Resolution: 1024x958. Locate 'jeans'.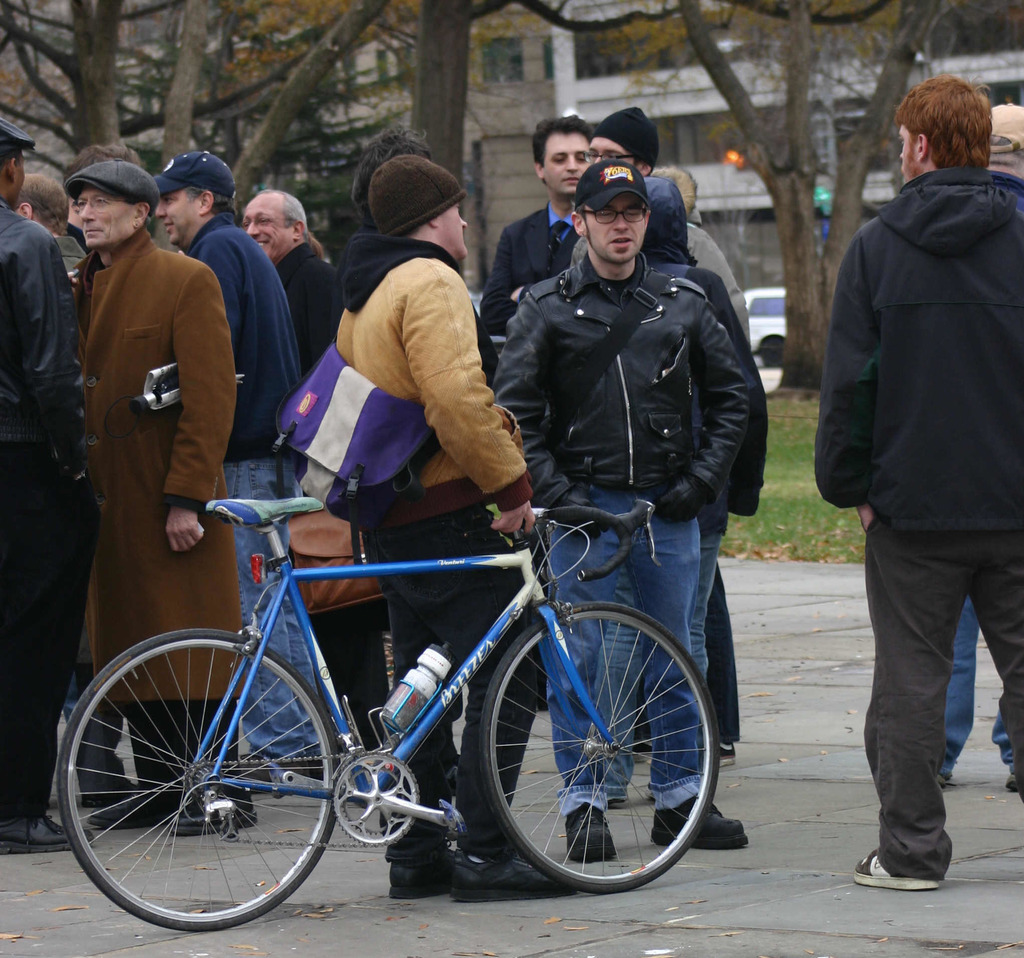
bbox=(943, 604, 1016, 769).
